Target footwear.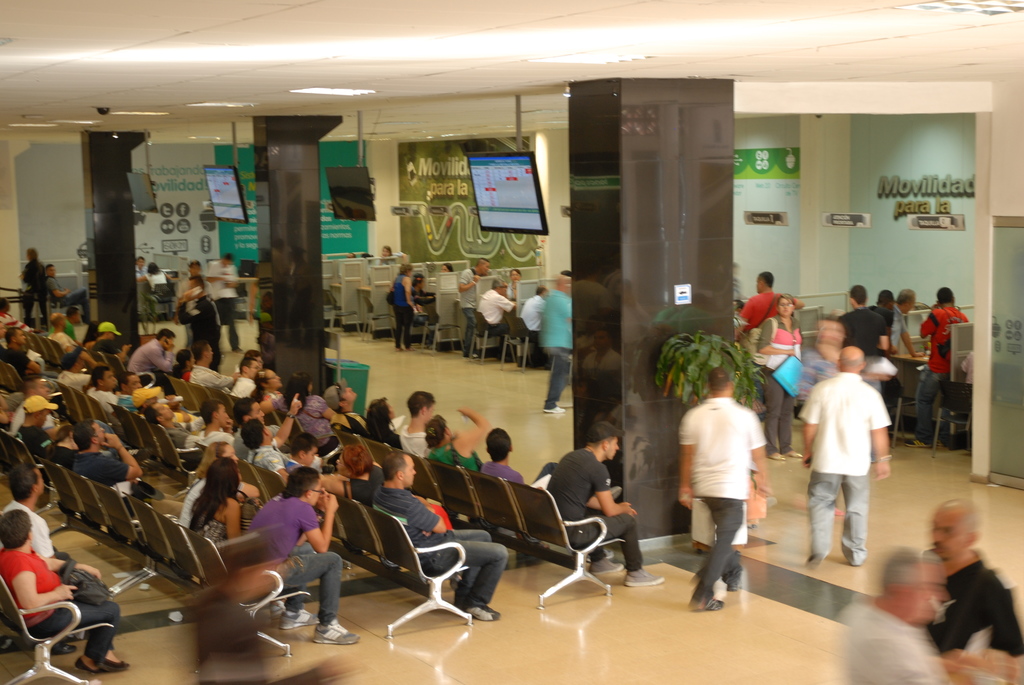
Target region: (395,347,401,352).
